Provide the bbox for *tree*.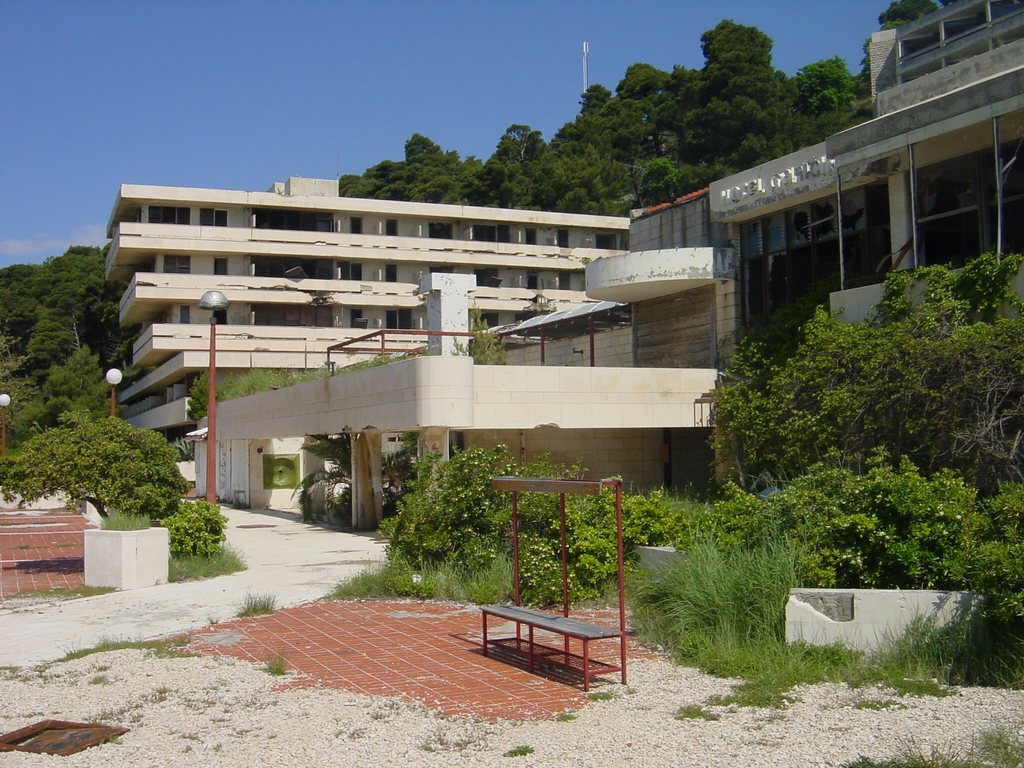
bbox=[555, 81, 614, 221].
